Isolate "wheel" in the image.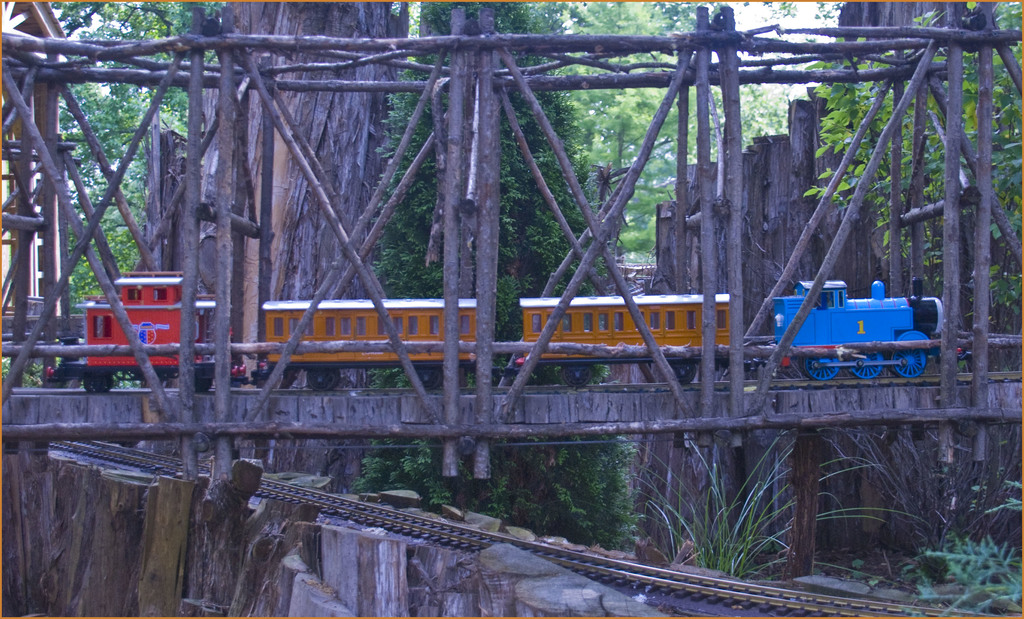
Isolated region: BBox(804, 354, 840, 380).
